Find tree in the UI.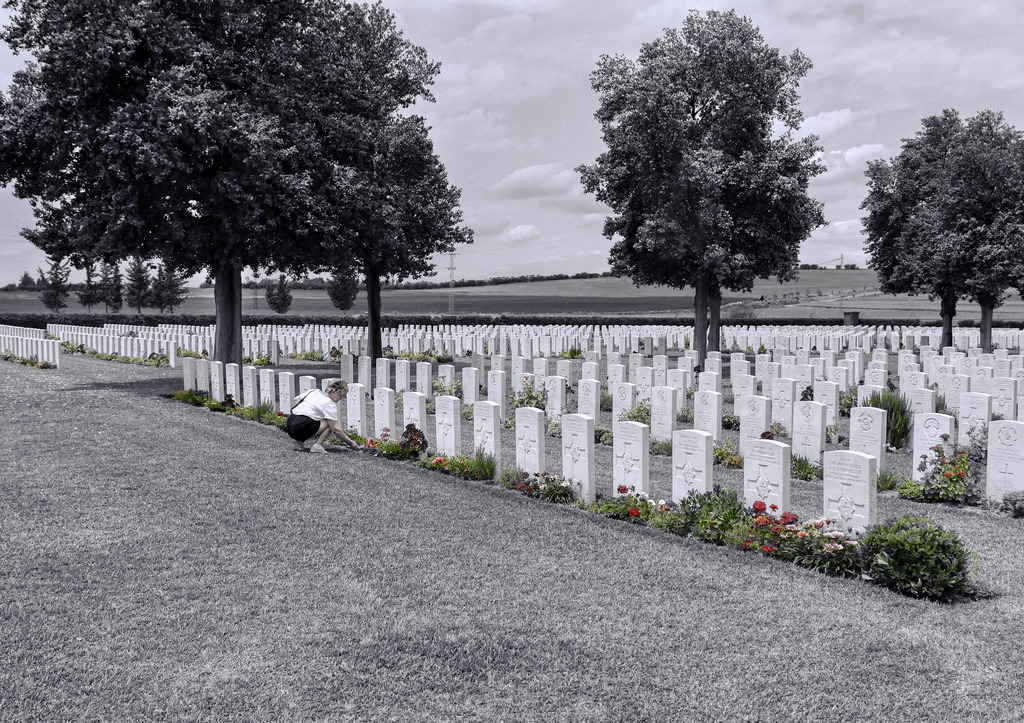
UI element at (left=35, top=259, right=67, bottom=317).
